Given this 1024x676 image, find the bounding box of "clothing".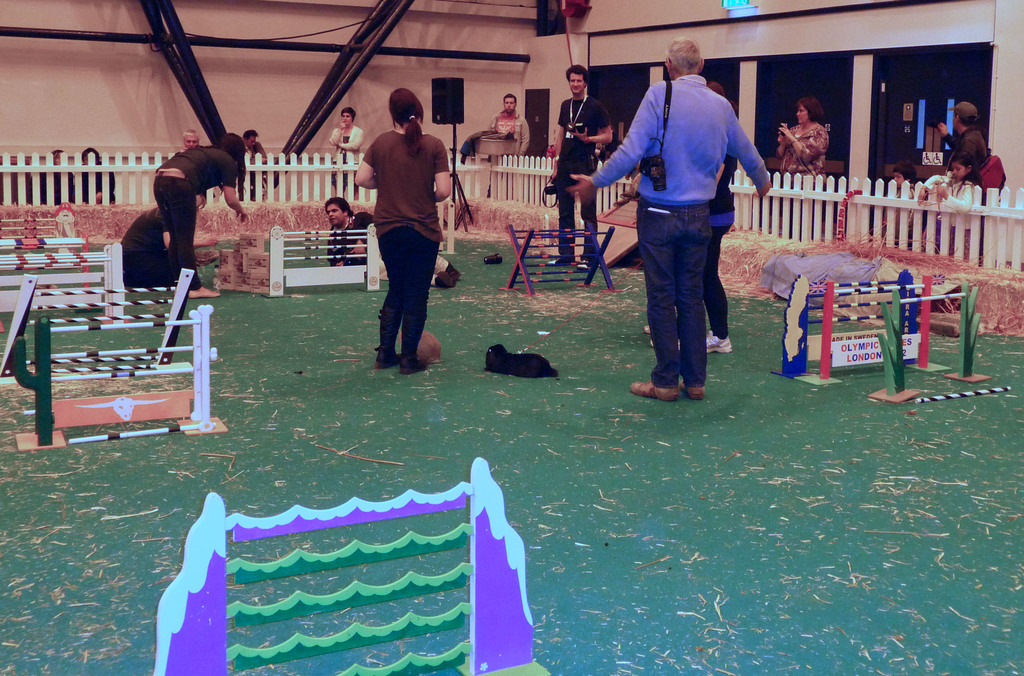
[605,35,753,387].
